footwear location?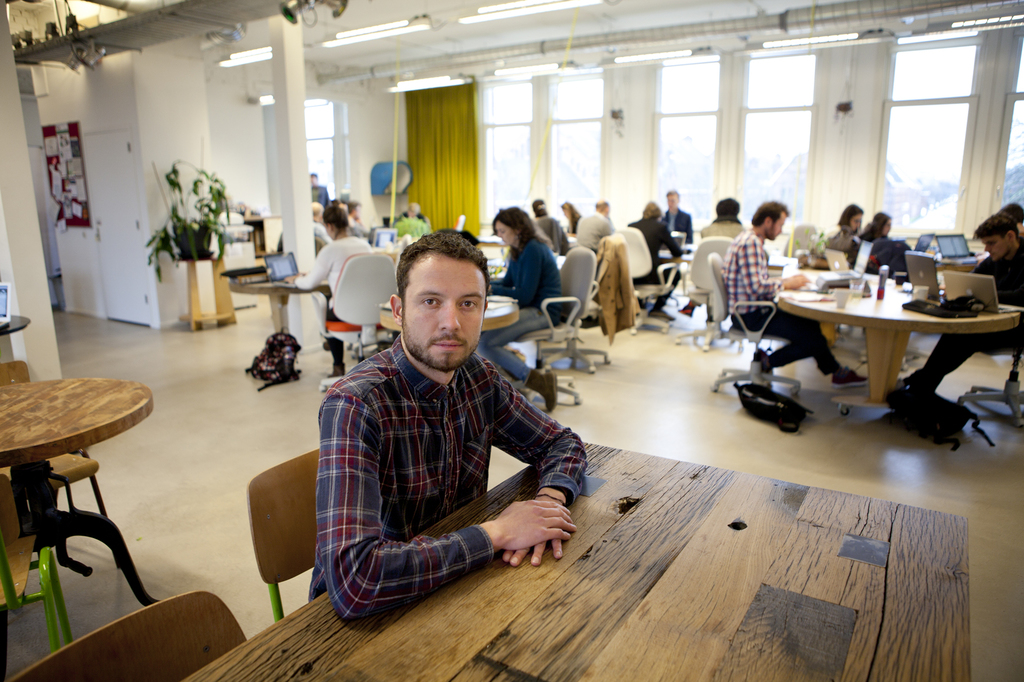
Rect(527, 368, 557, 409)
